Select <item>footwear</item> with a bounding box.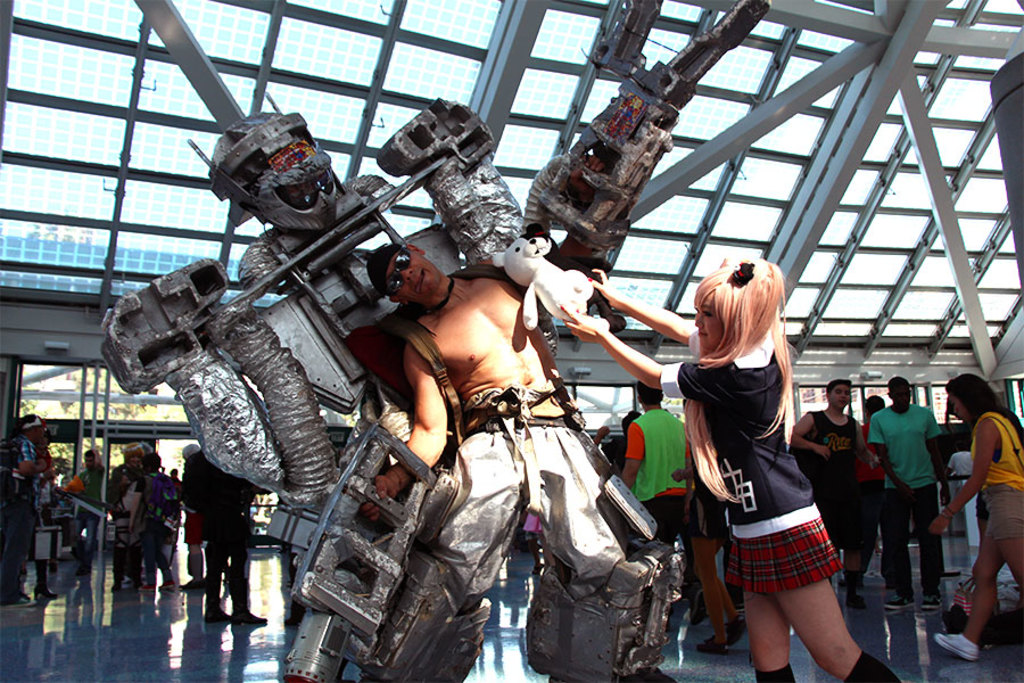
BBox(917, 595, 944, 610).
